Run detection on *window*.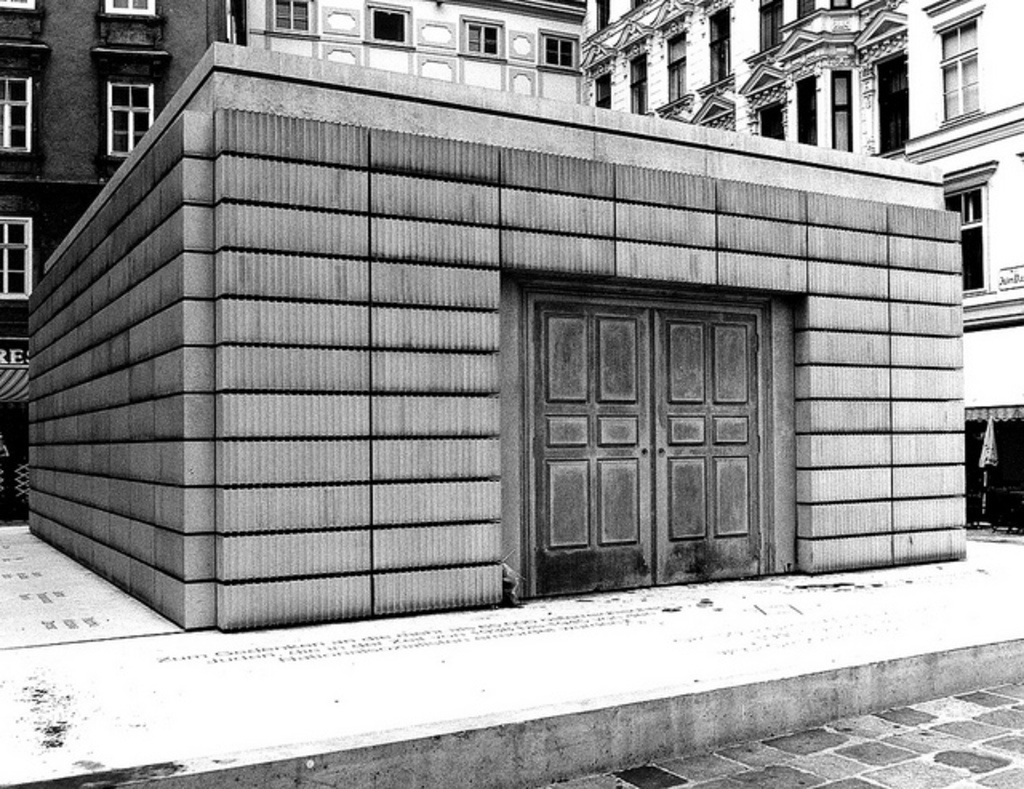
Result: select_region(0, 69, 34, 154).
